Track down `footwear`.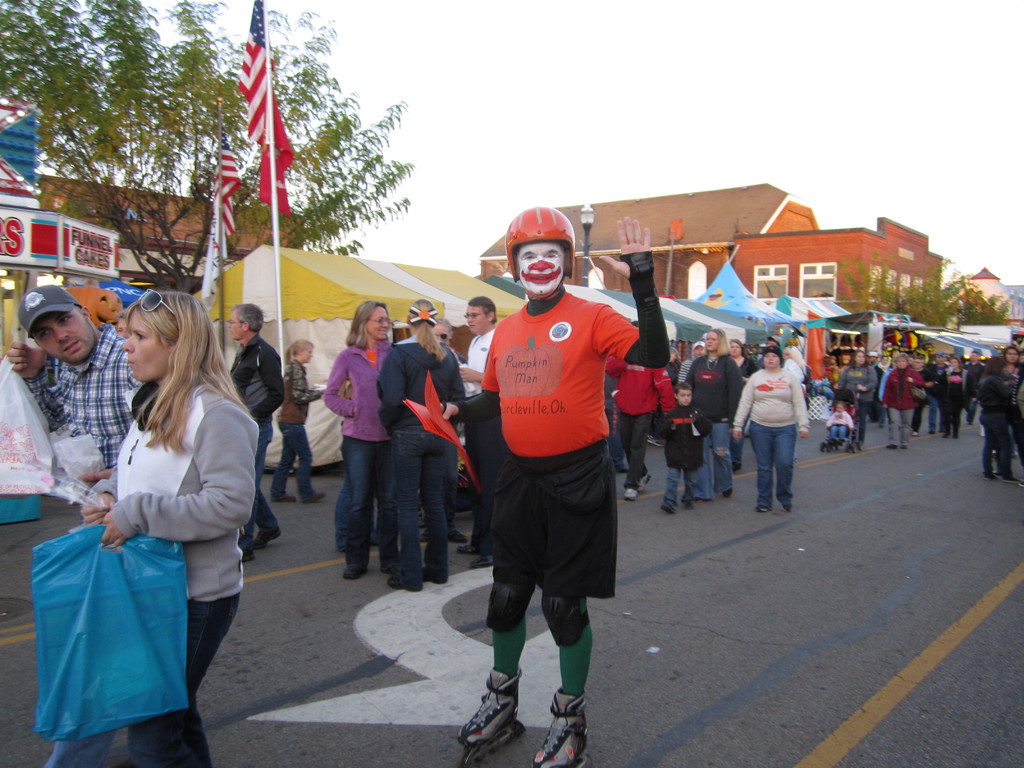
Tracked to bbox=[340, 561, 367, 579].
